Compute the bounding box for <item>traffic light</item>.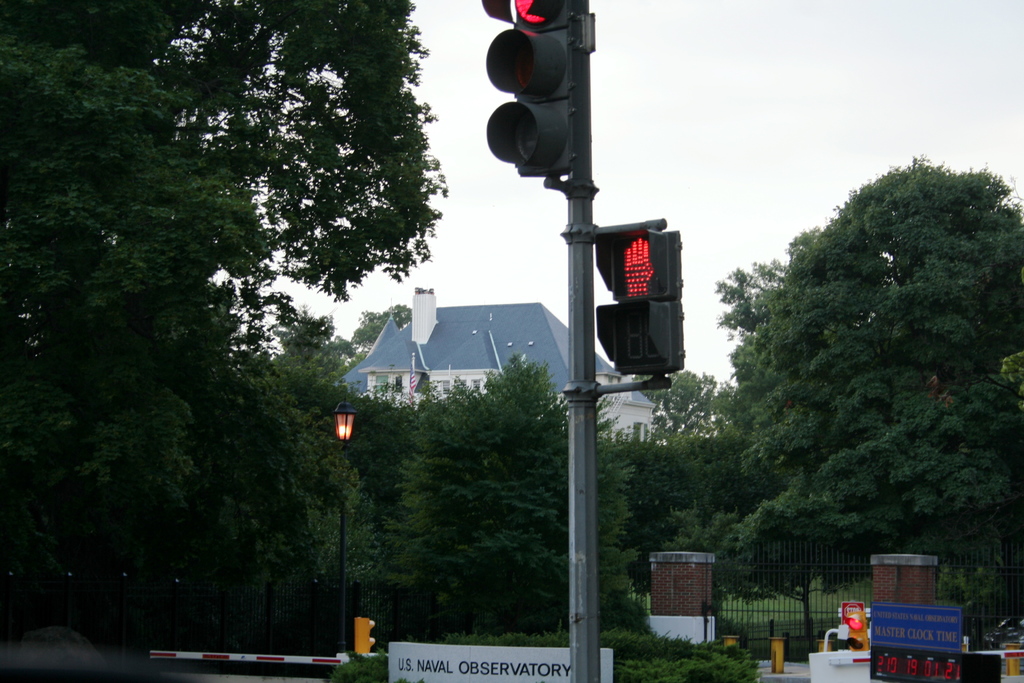
[x1=842, y1=609, x2=869, y2=651].
